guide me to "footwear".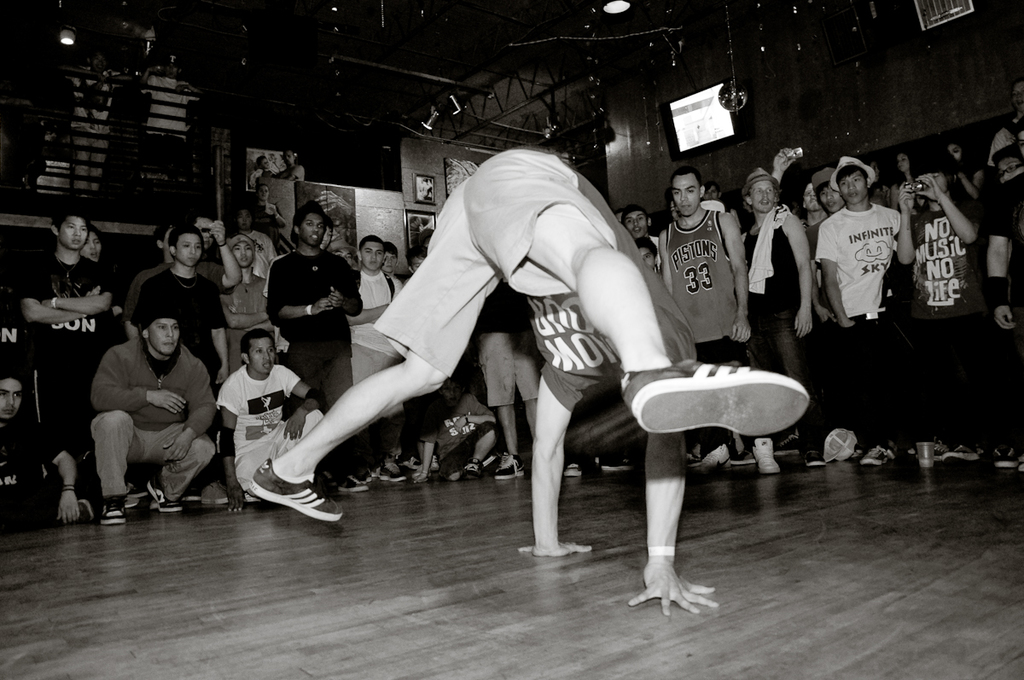
Guidance: bbox=[104, 495, 126, 522].
